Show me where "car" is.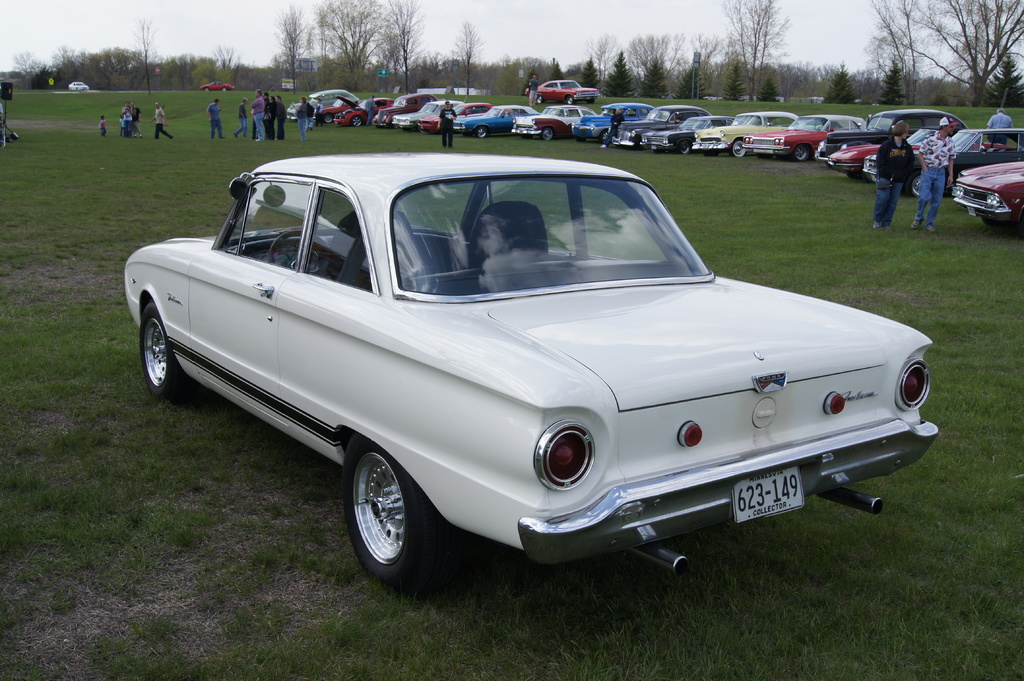
"car" is at [68,80,88,89].
